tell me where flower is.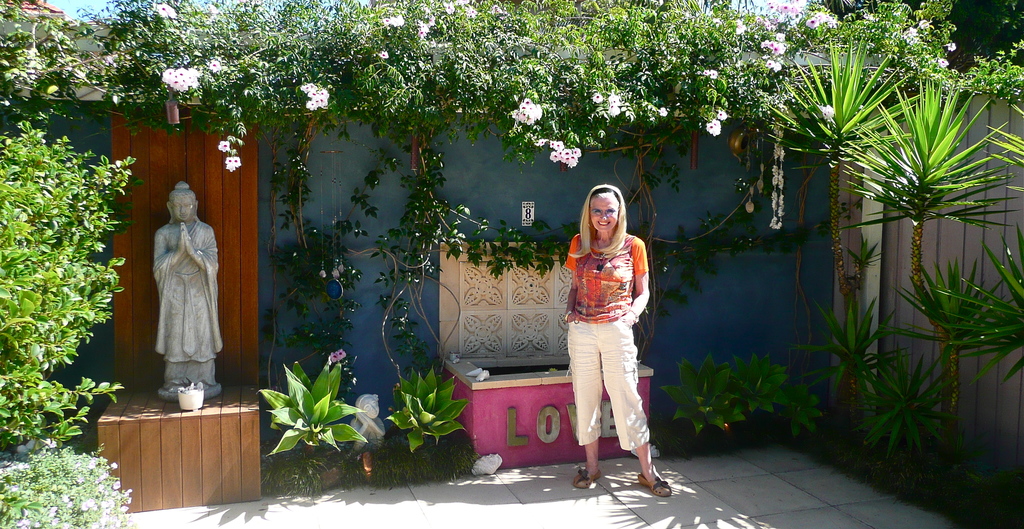
flower is at [x1=940, y1=58, x2=947, y2=69].
